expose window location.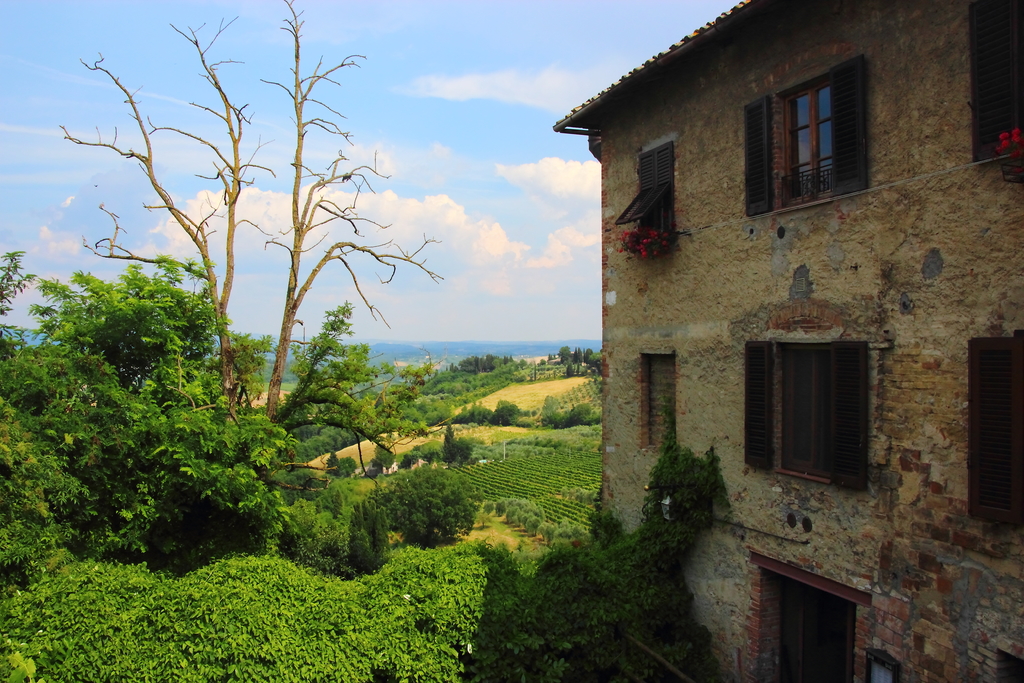
Exposed at 790:79:840:201.
